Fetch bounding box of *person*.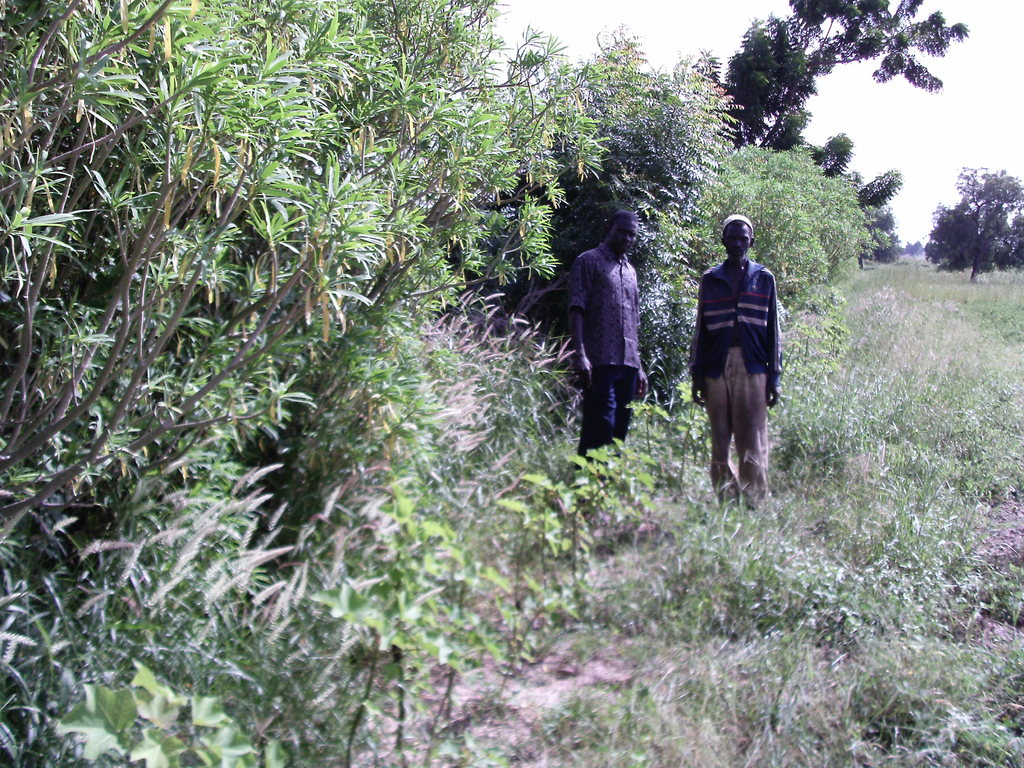
Bbox: bbox=(692, 211, 790, 506).
